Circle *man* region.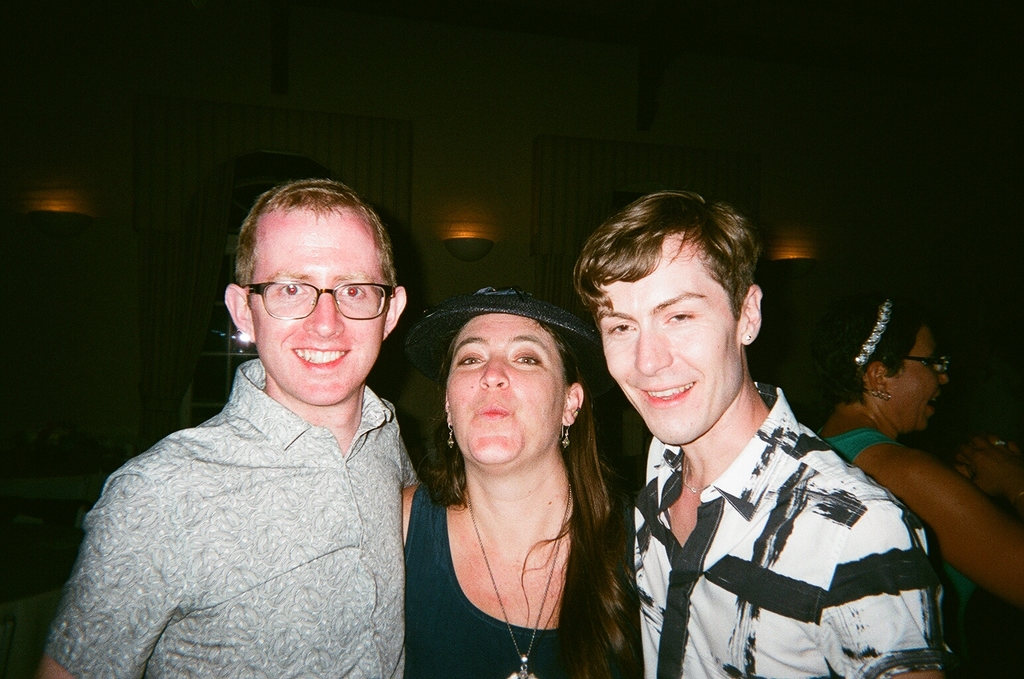
Region: [41, 175, 426, 678].
